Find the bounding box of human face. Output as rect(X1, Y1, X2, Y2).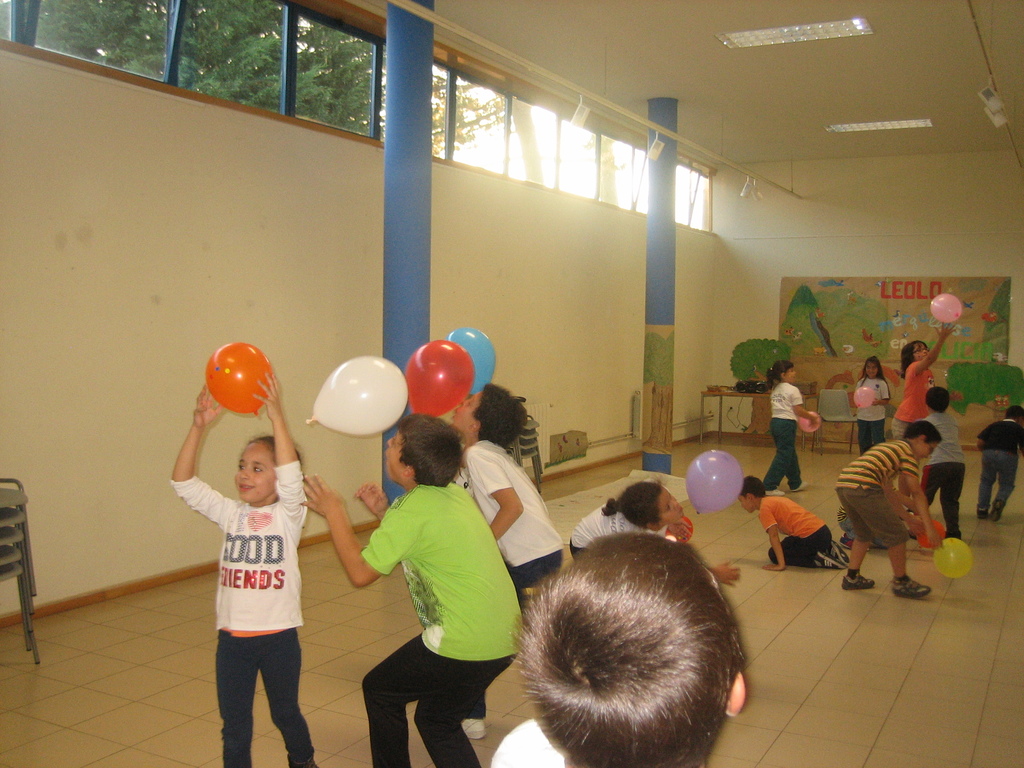
rect(915, 441, 938, 458).
